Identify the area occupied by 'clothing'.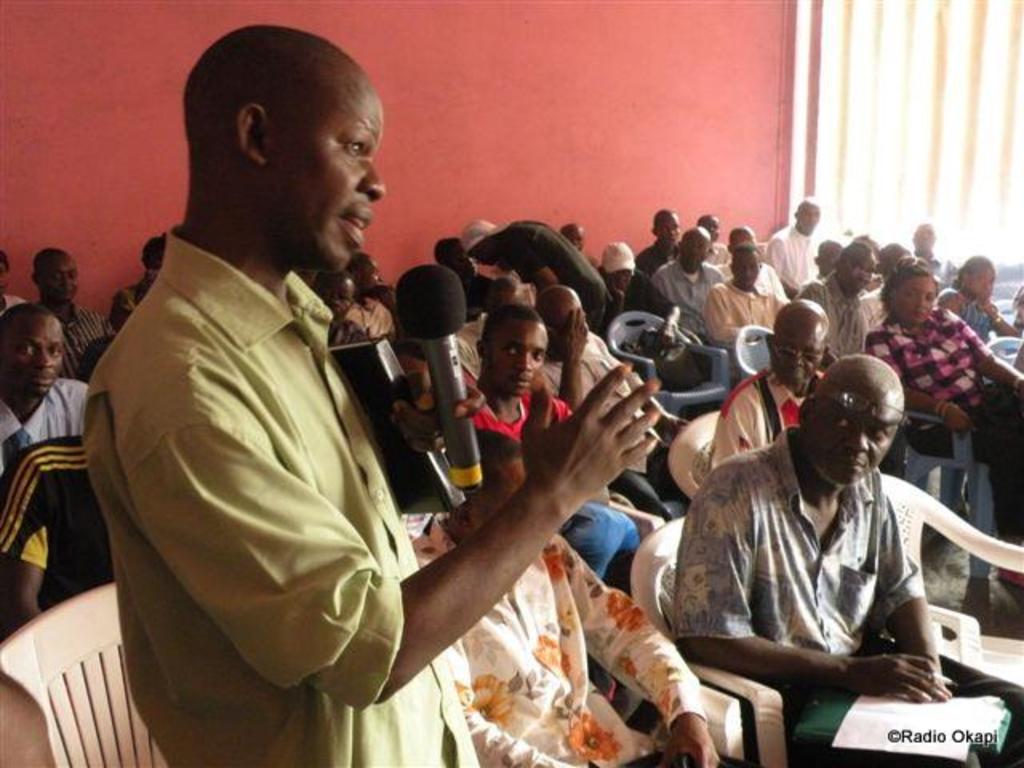
Area: (x1=410, y1=509, x2=696, y2=766).
